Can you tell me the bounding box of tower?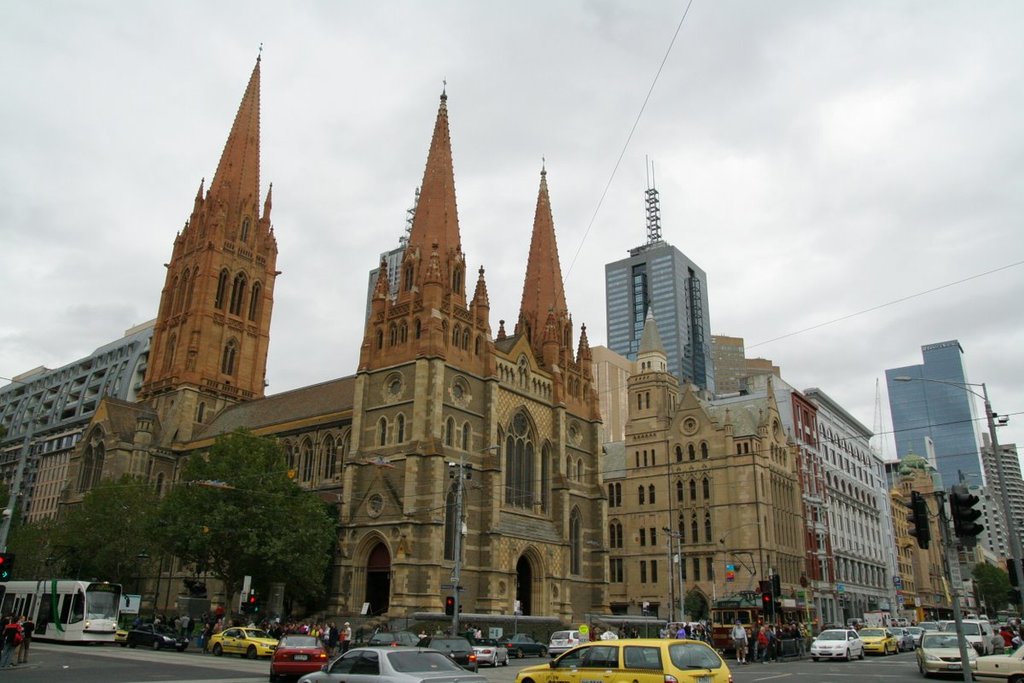
<region>590, 188, 806, 640</region>.
